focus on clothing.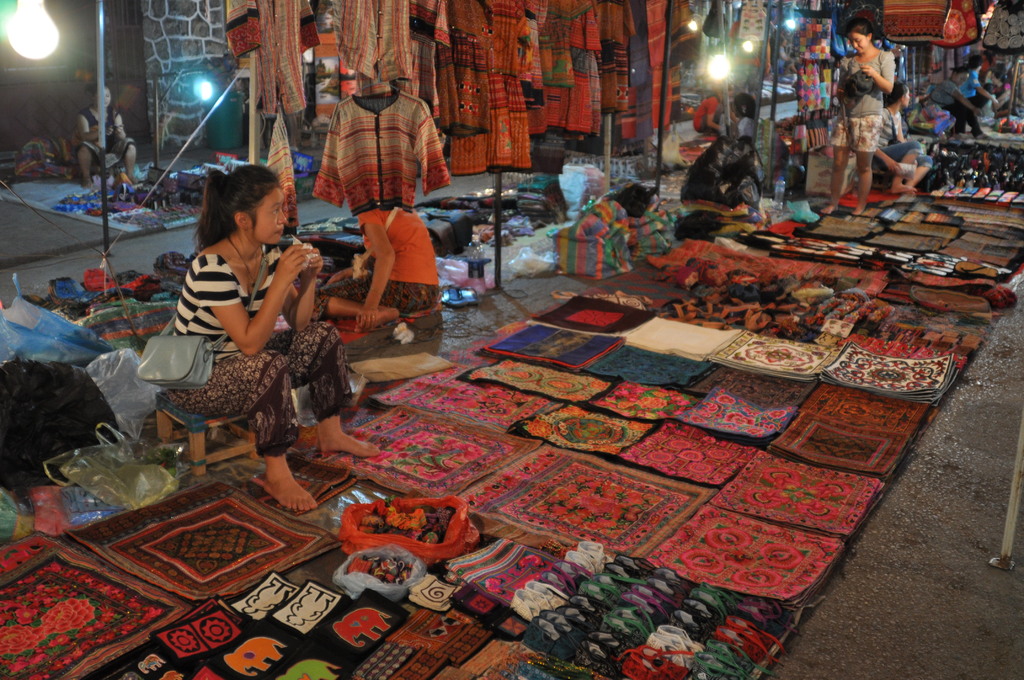
Focused at bbox(824, 47, 887, 161).
